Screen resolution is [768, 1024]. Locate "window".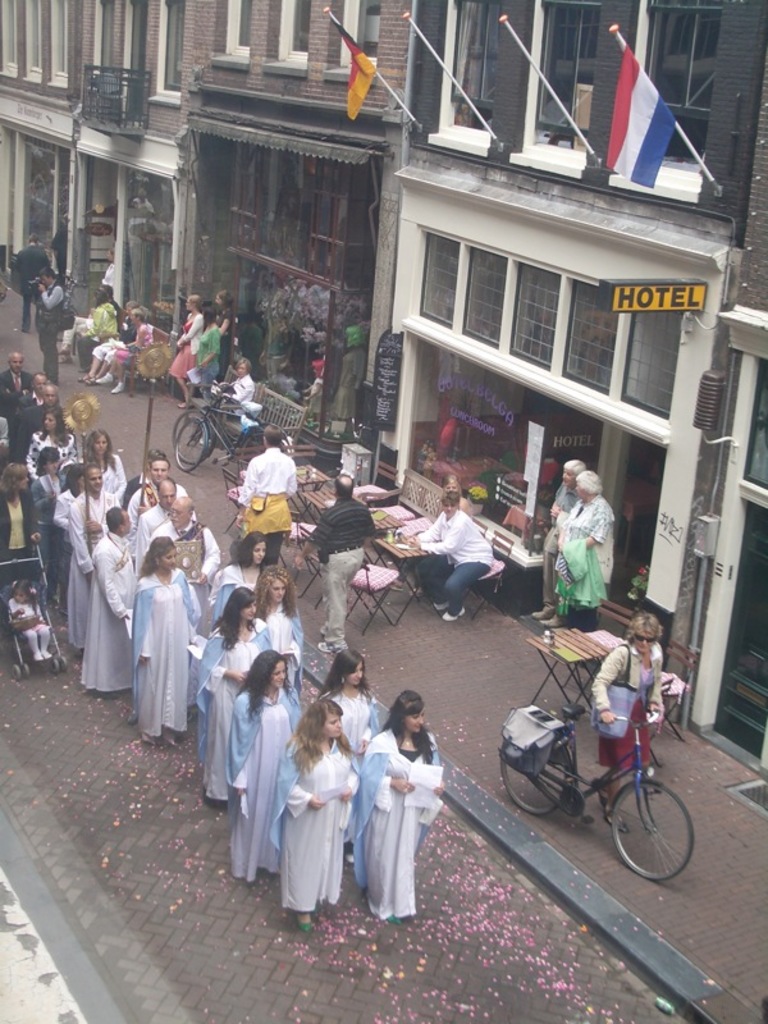
616 315 680 413.
